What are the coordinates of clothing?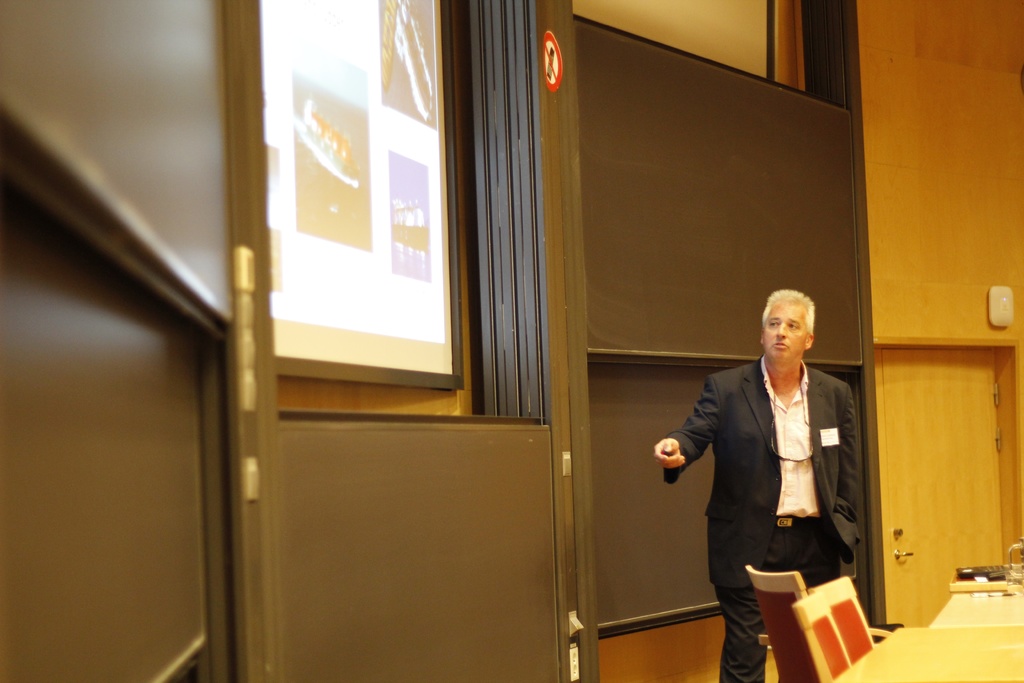
{"left": 723, "top": 339, "right": 872, "bottom": 631}.
